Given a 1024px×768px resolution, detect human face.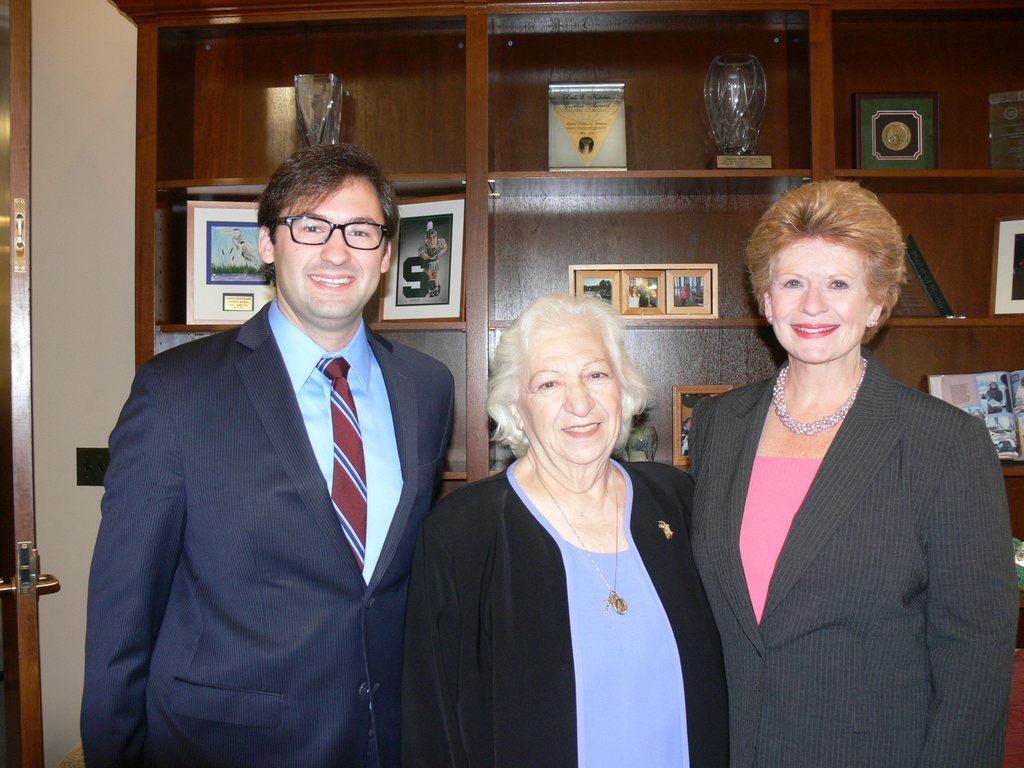
crop(516, 320, 621, 458).
